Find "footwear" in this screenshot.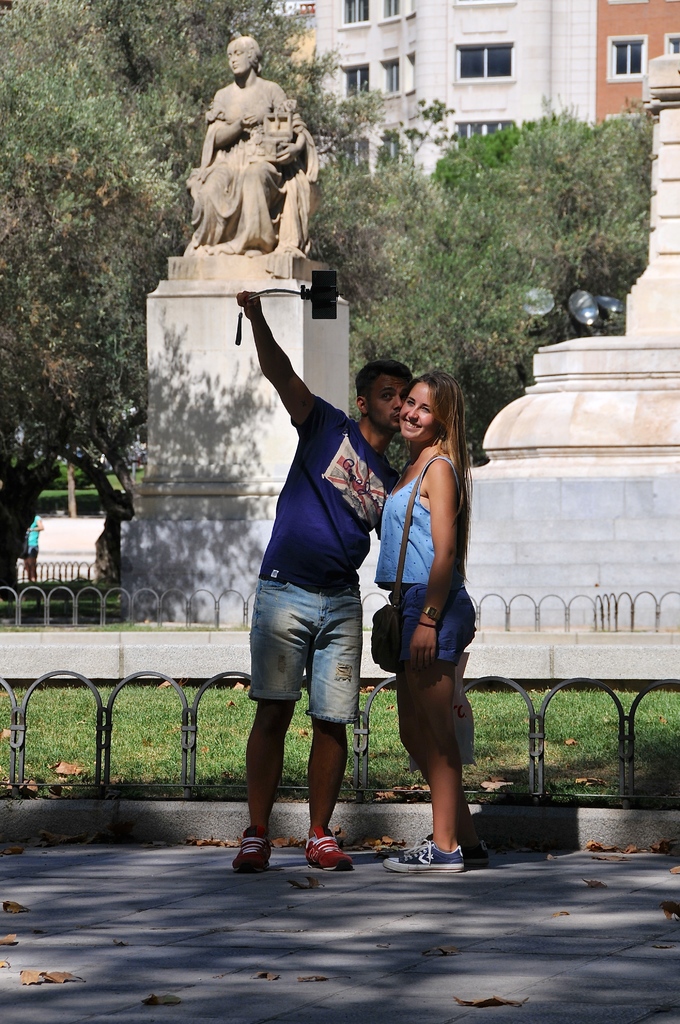
The bounding box for "footwear" is 307 825 352 872.
